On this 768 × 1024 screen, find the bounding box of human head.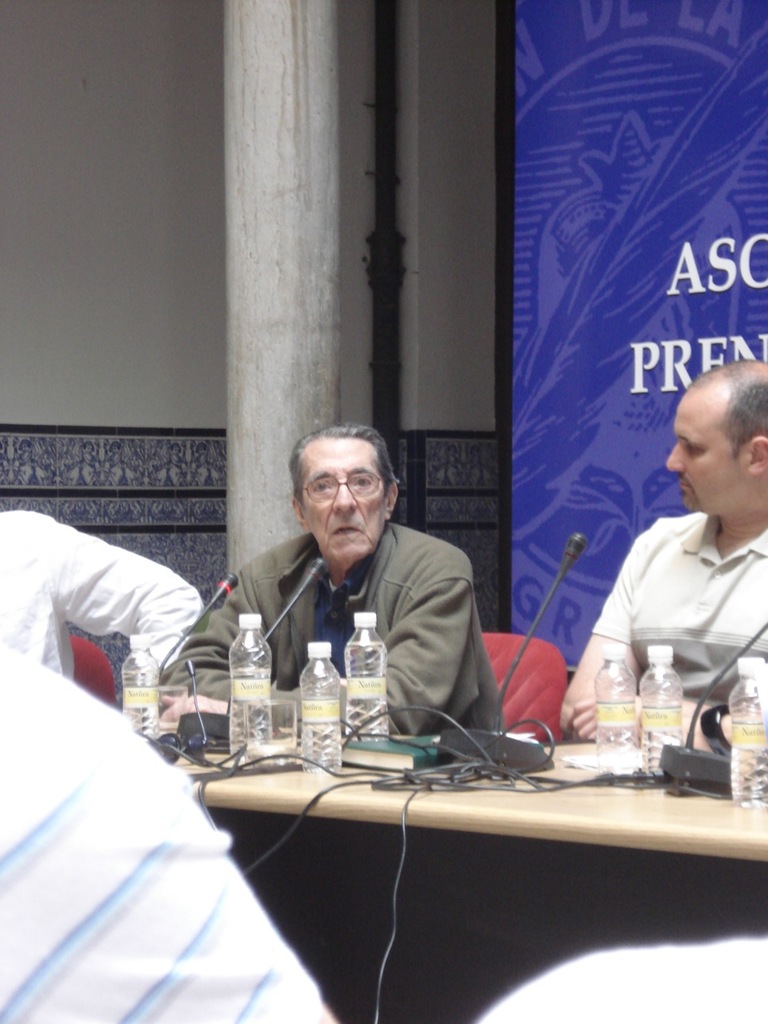
Bounding box: BBox(665, 357, 767, 518).
